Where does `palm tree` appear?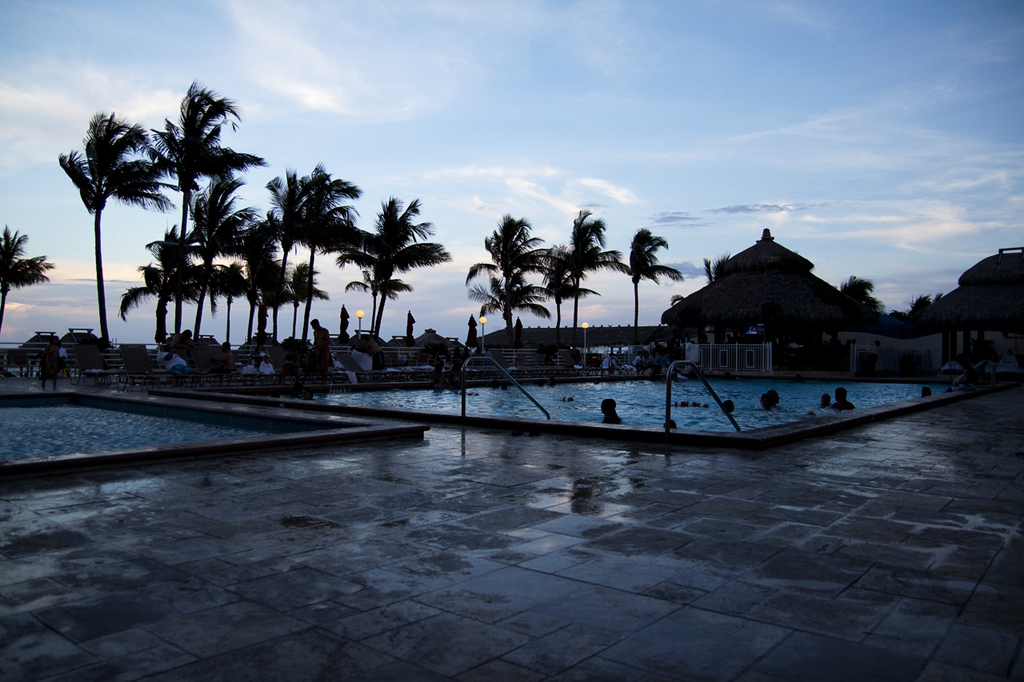
Appears at (158,83,271,353).
